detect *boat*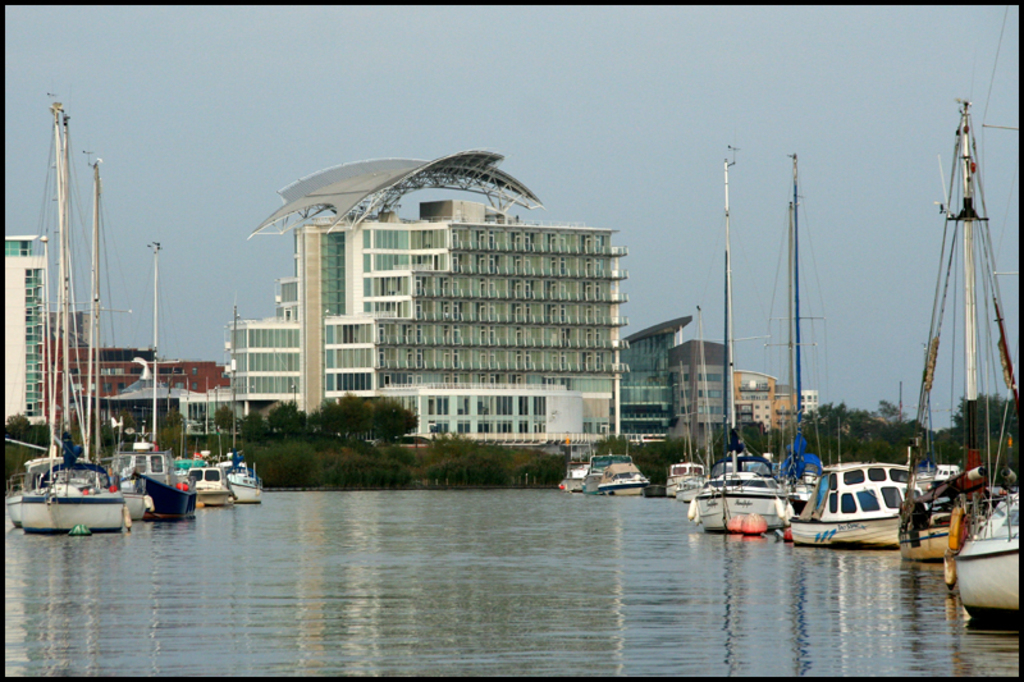
689:466:792:535
